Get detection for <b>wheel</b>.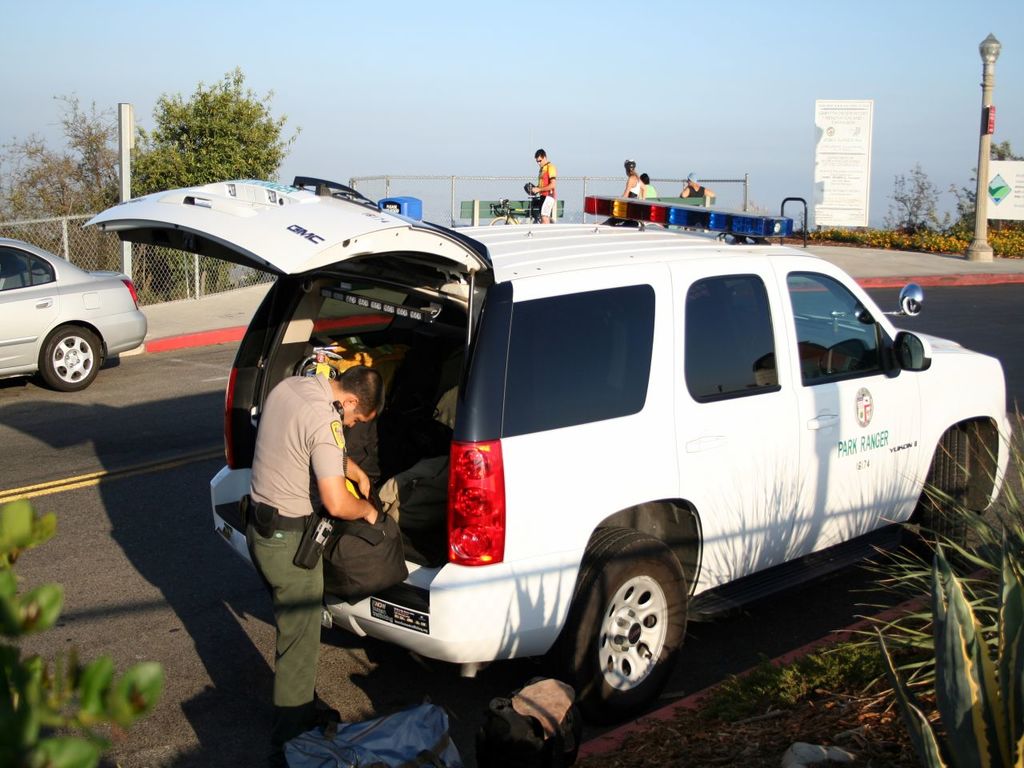
Detection: crop(35, 322, 107, 394).
